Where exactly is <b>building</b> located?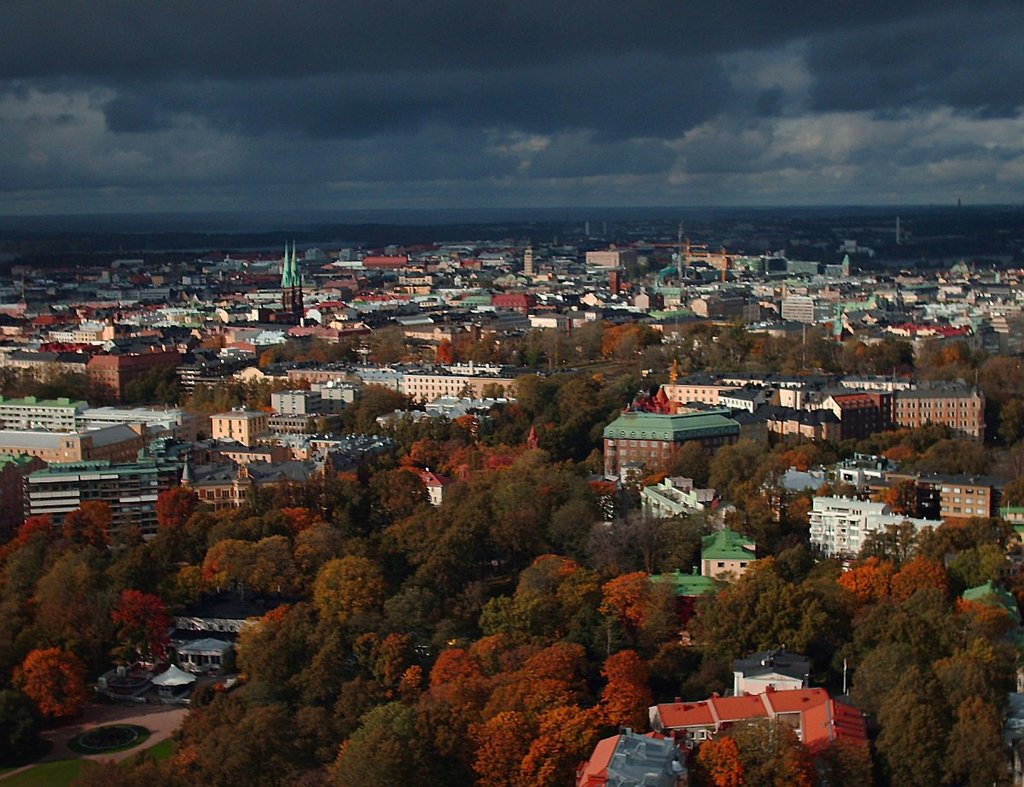
Its bounding box is {"x1": 22, "y1": 461, "x2": 183, "y2": 549}.
